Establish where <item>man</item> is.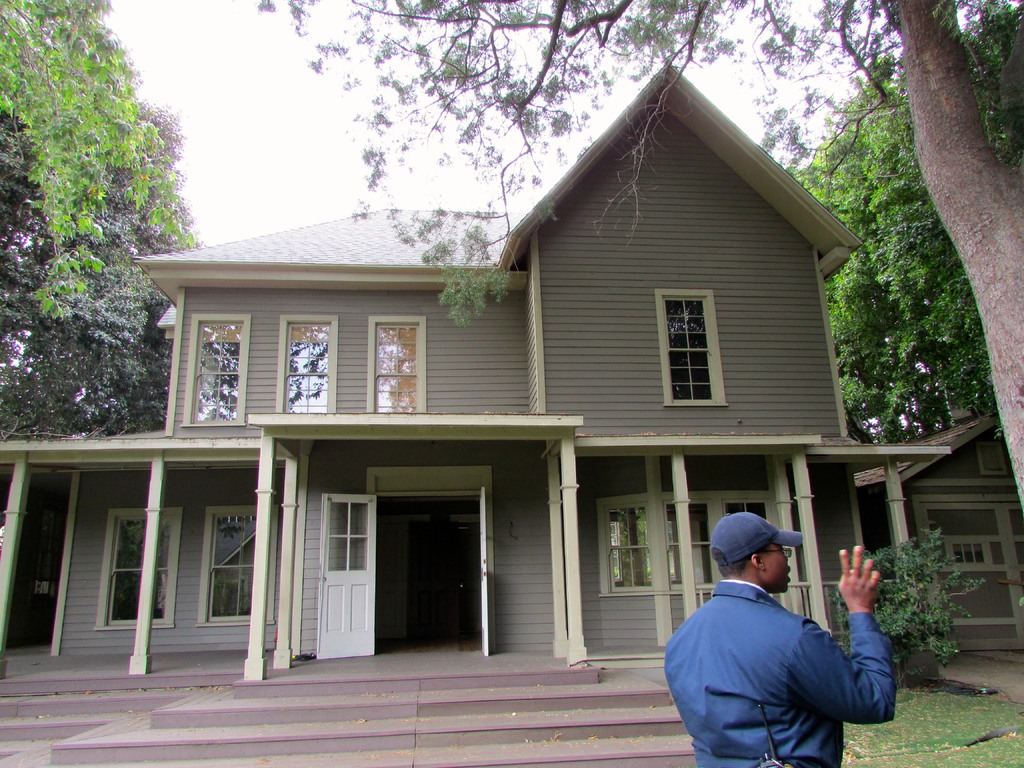
Established at <bbox>660, 511, 906, 760</bbox>.
